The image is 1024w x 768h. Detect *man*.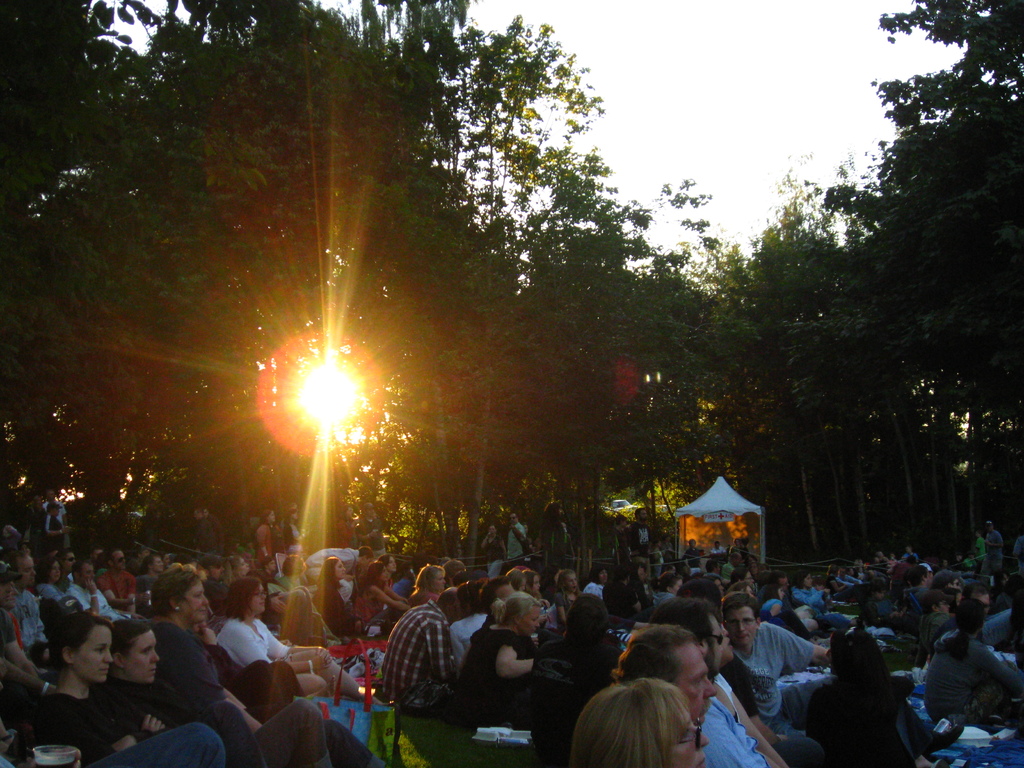
Detection: bbox=(612, 613, 771, 765).
